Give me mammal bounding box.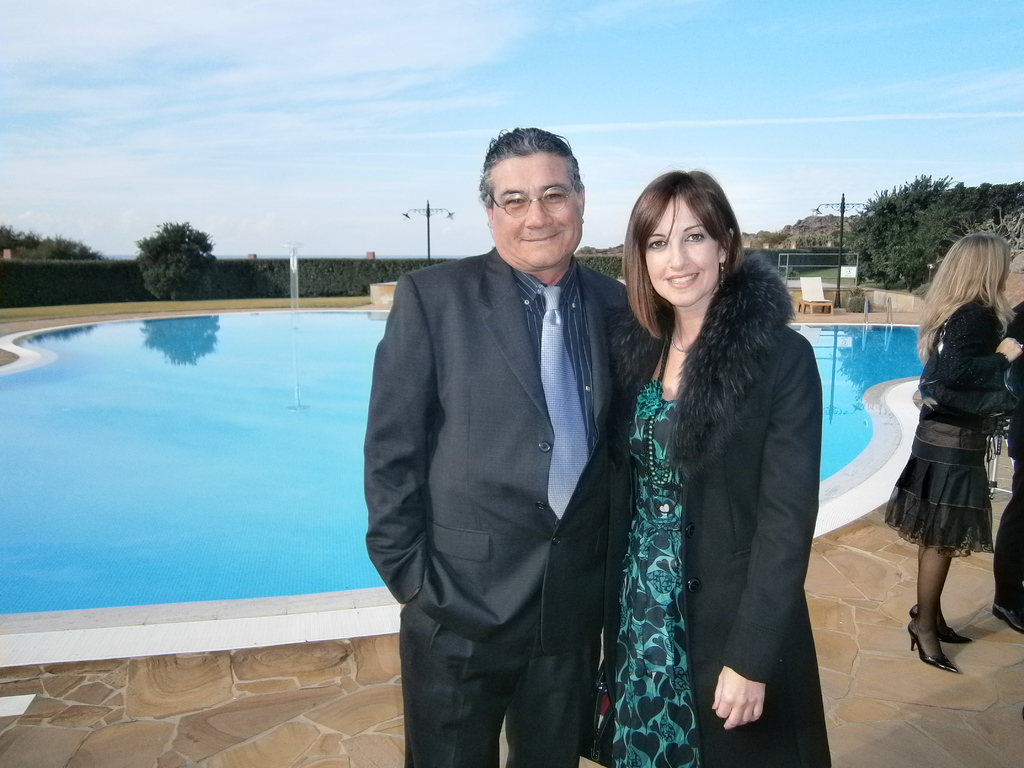
[left=367, top=127, right=627, bottom=767].
